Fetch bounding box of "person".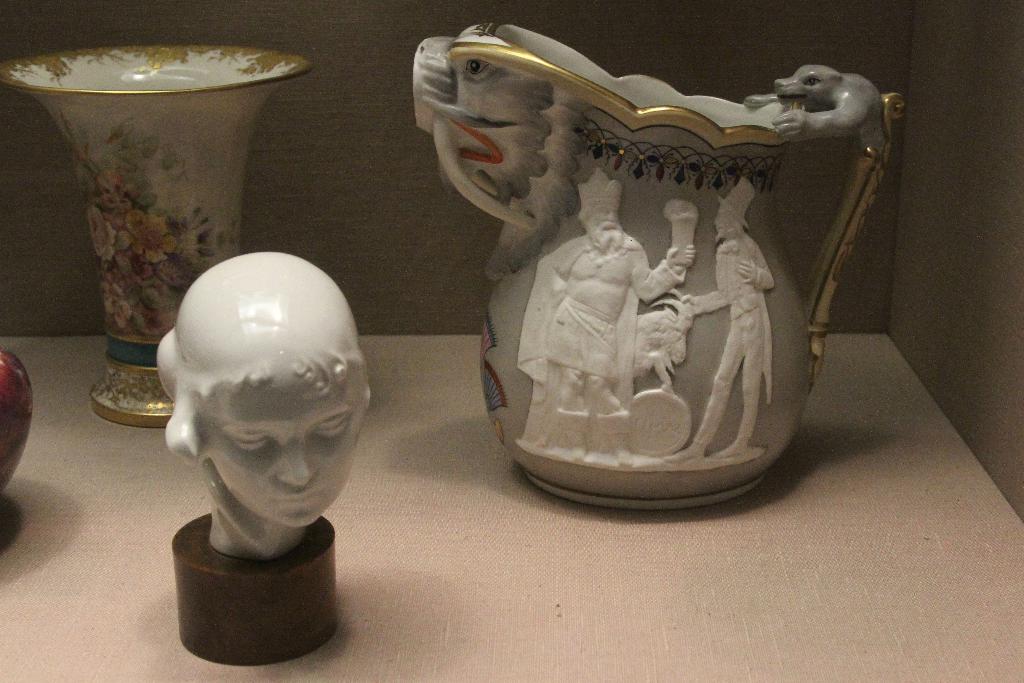
Bbox: box=[154, 250, 372, 561].
